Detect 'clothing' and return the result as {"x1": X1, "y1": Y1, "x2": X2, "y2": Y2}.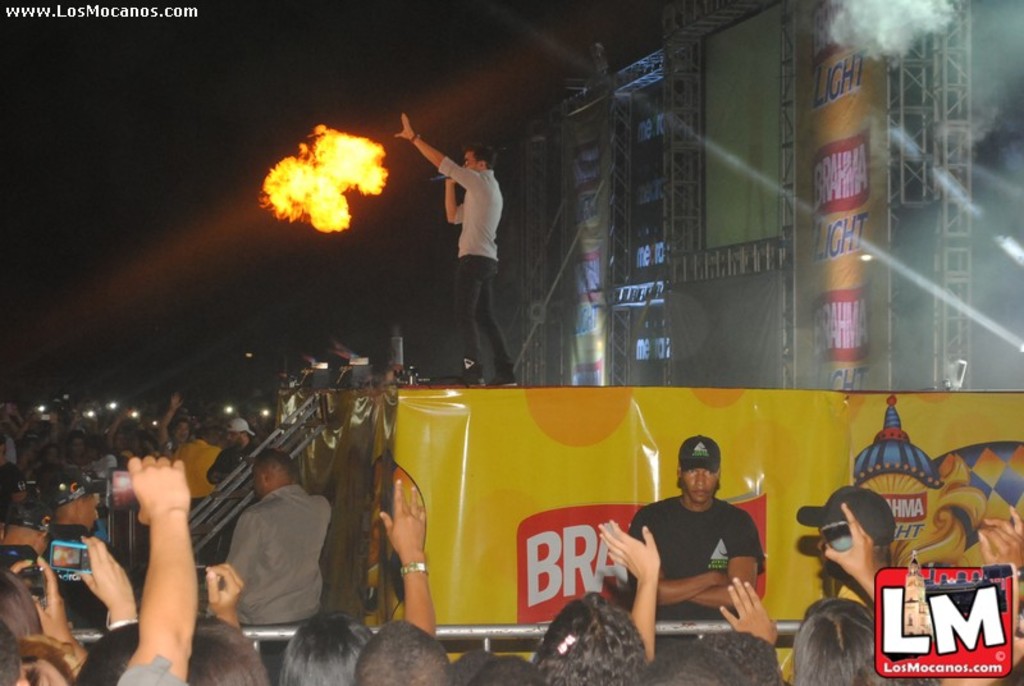
{"x1": 205, "y1": 457, "x2": 329, "y2": 650}.
